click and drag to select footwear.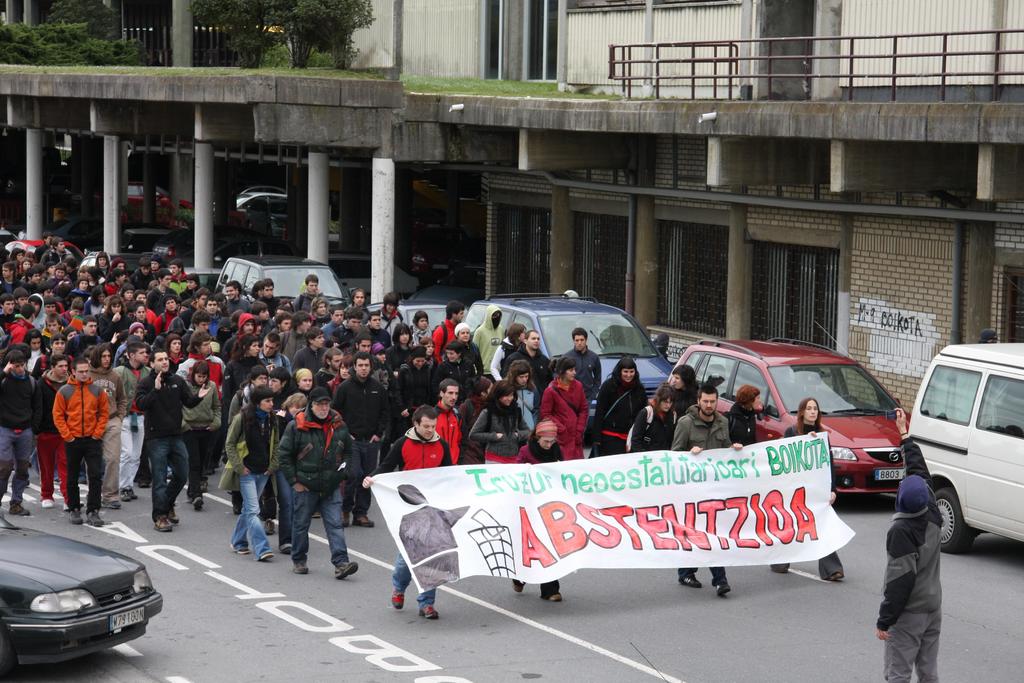
Selection: bbox(232, 505, 241, 514).
